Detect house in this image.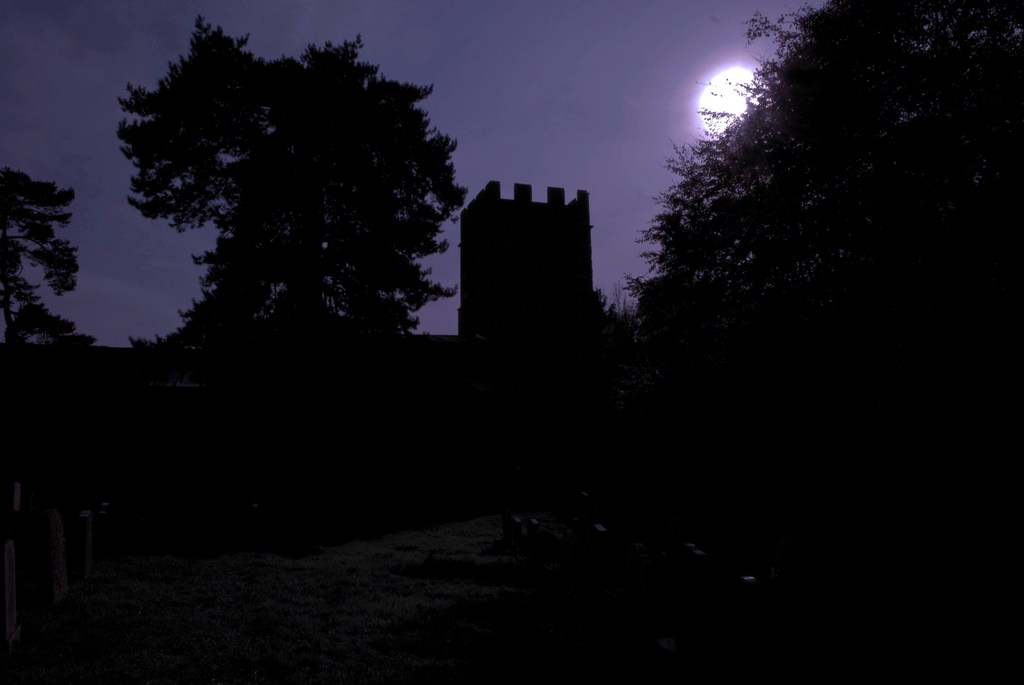
Detection: Rect(438, 177, 624, 413).
